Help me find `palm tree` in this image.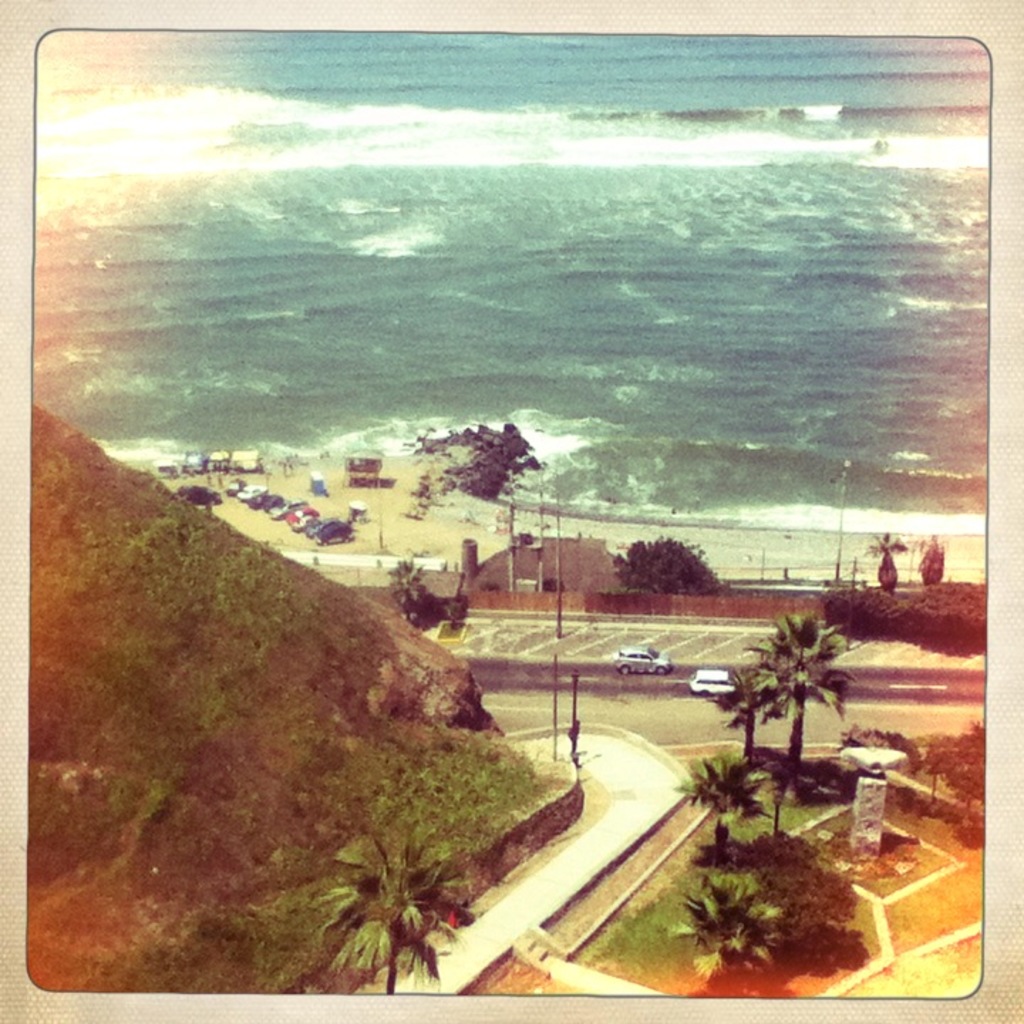
Found it: select_region(664, 856, 755, 973).
